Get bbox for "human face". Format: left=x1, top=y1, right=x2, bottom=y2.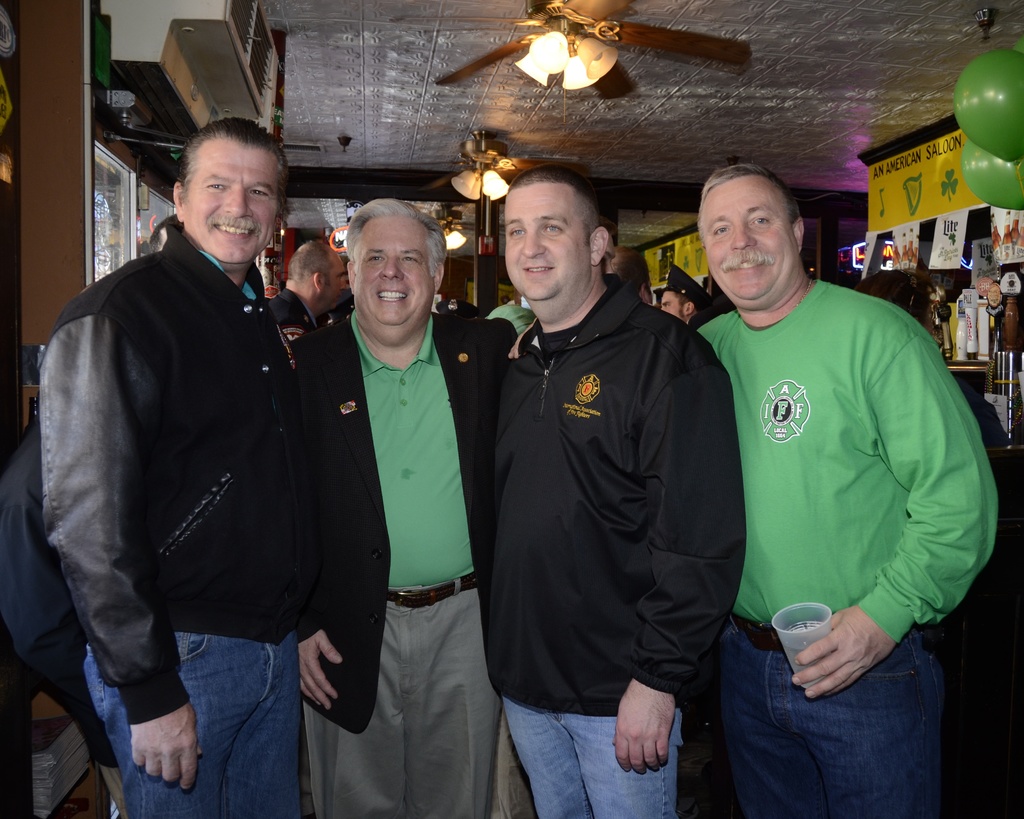
left=698, top=171, right=807, bottom=296.
